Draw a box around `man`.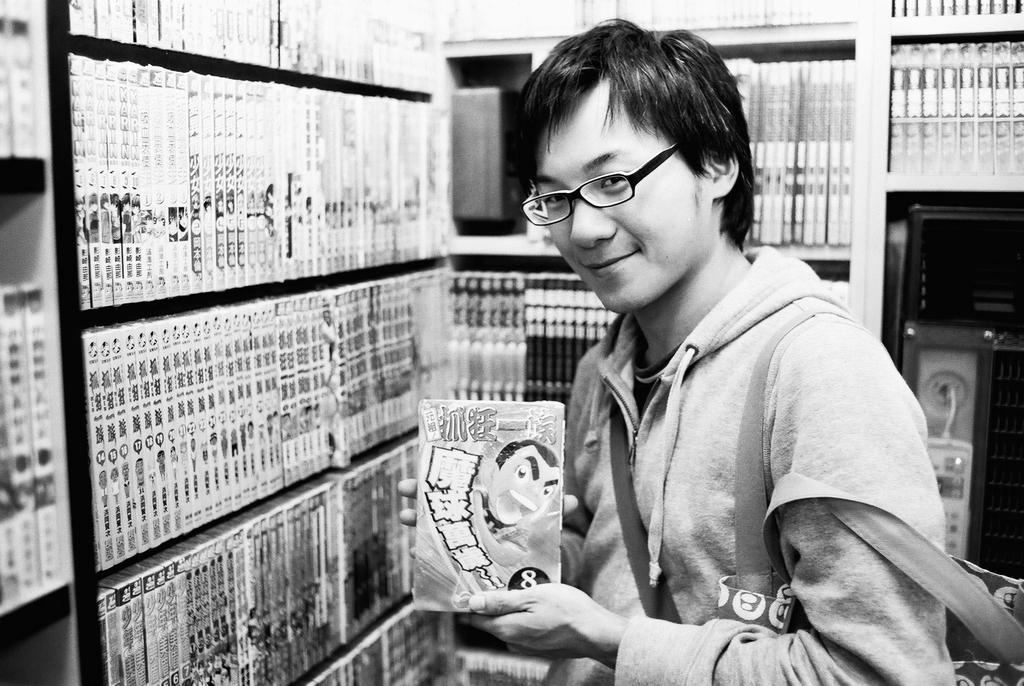
pyautogui.locateOnScreen(472, 437, 562, 541).
